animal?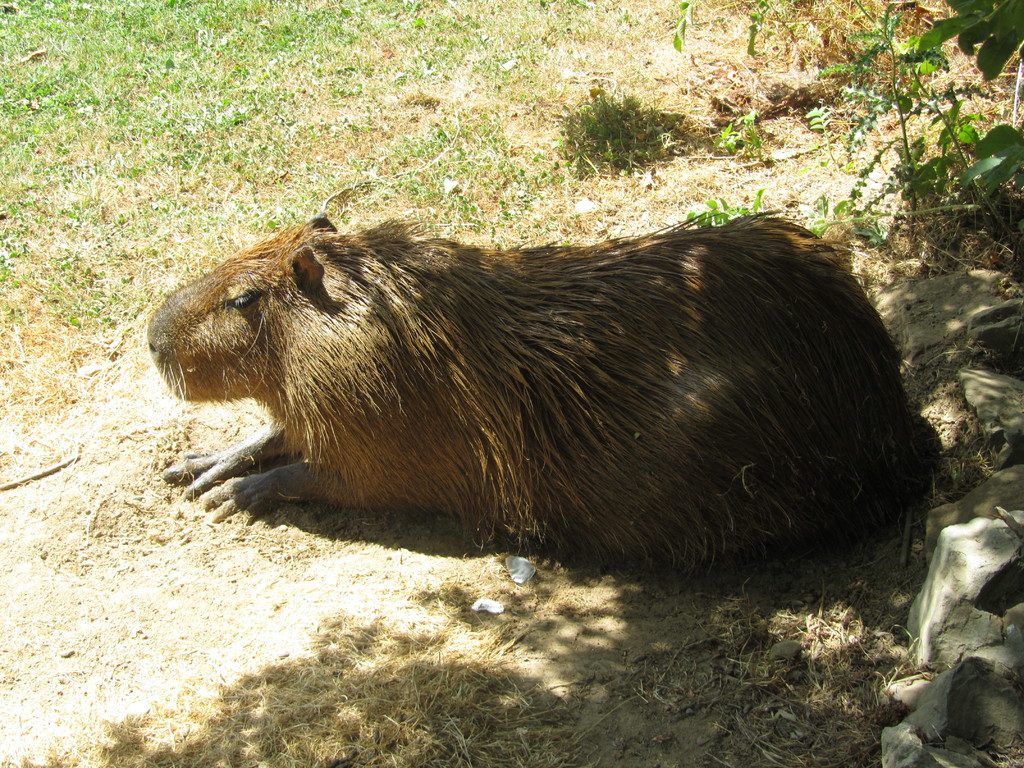
rect(160, 199, 929, 571)
